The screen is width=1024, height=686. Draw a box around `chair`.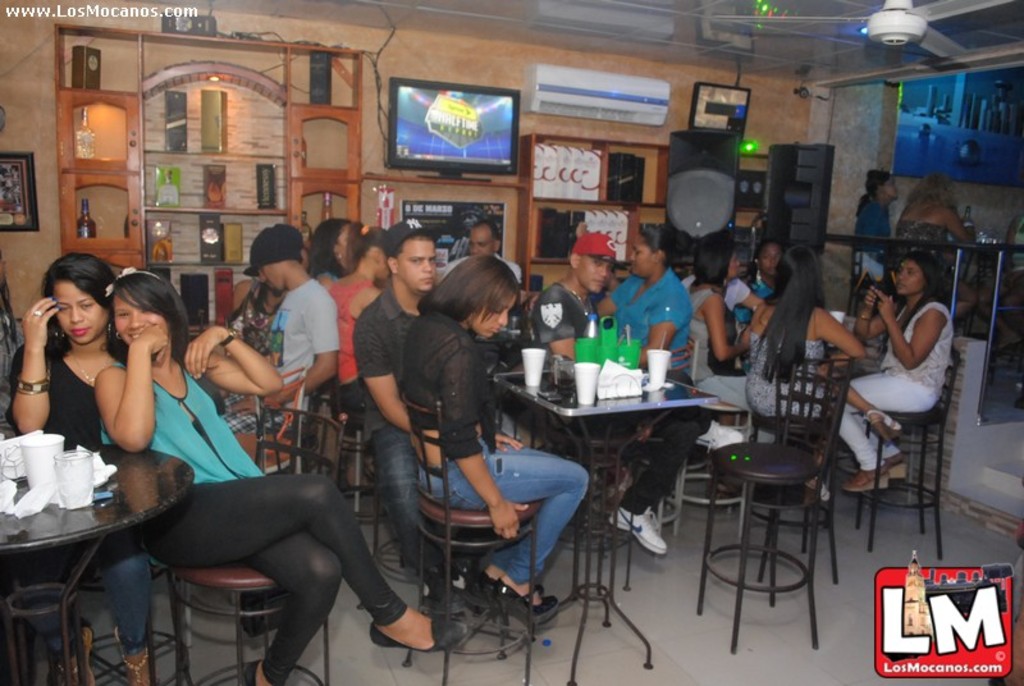
398:384:538:685.
